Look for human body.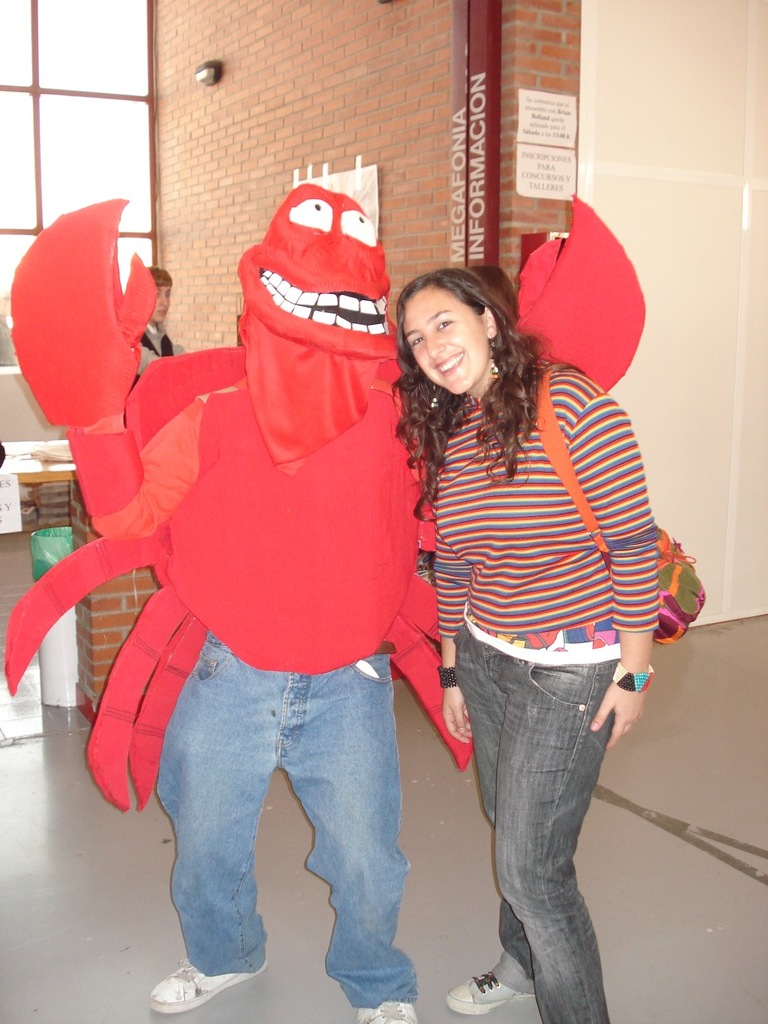
Found: locate(360, 182, 679, 1023).
